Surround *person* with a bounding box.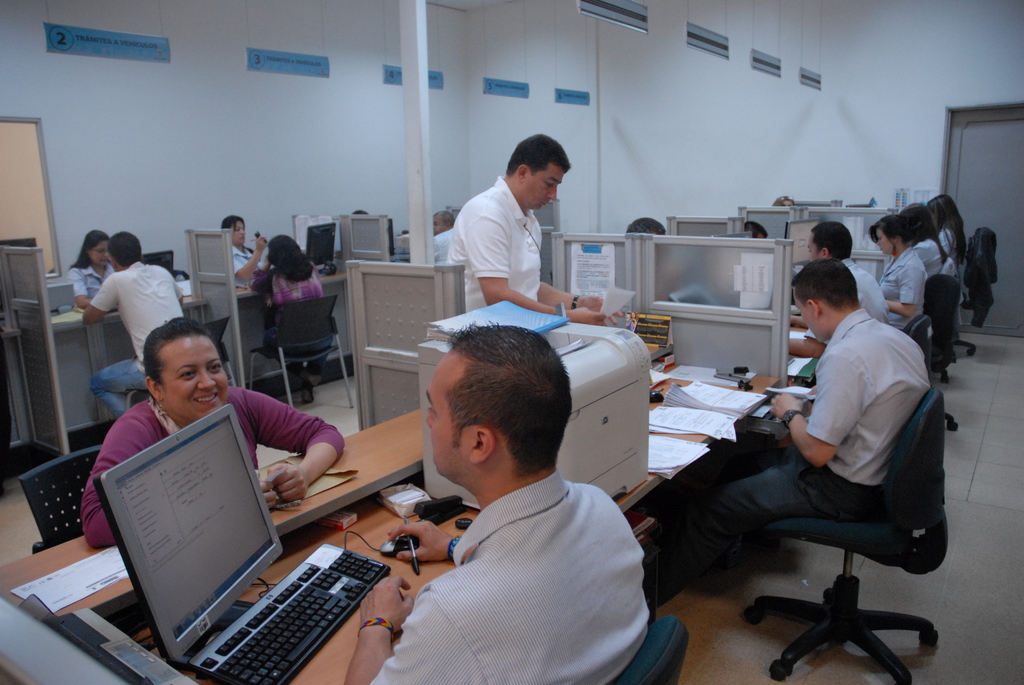
[left=444, top=134, right=582, bottom=325].
